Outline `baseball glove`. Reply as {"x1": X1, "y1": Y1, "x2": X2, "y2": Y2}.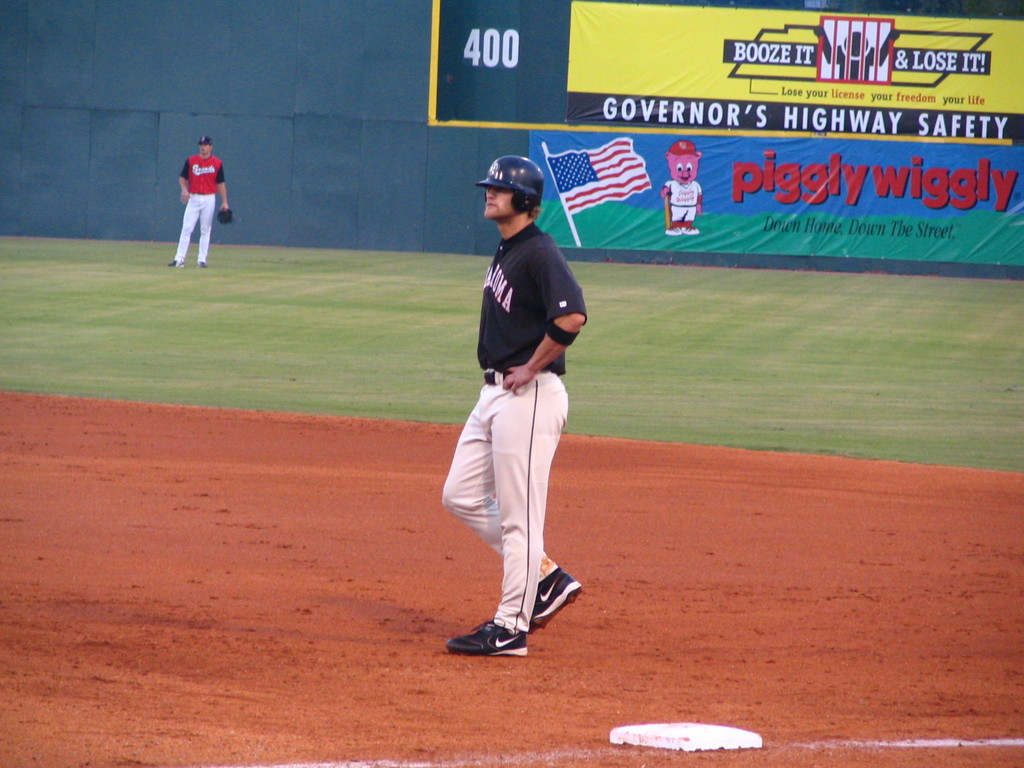
{"x1": 221, "y1": 206, "x2": 236, "y2": 222}.
